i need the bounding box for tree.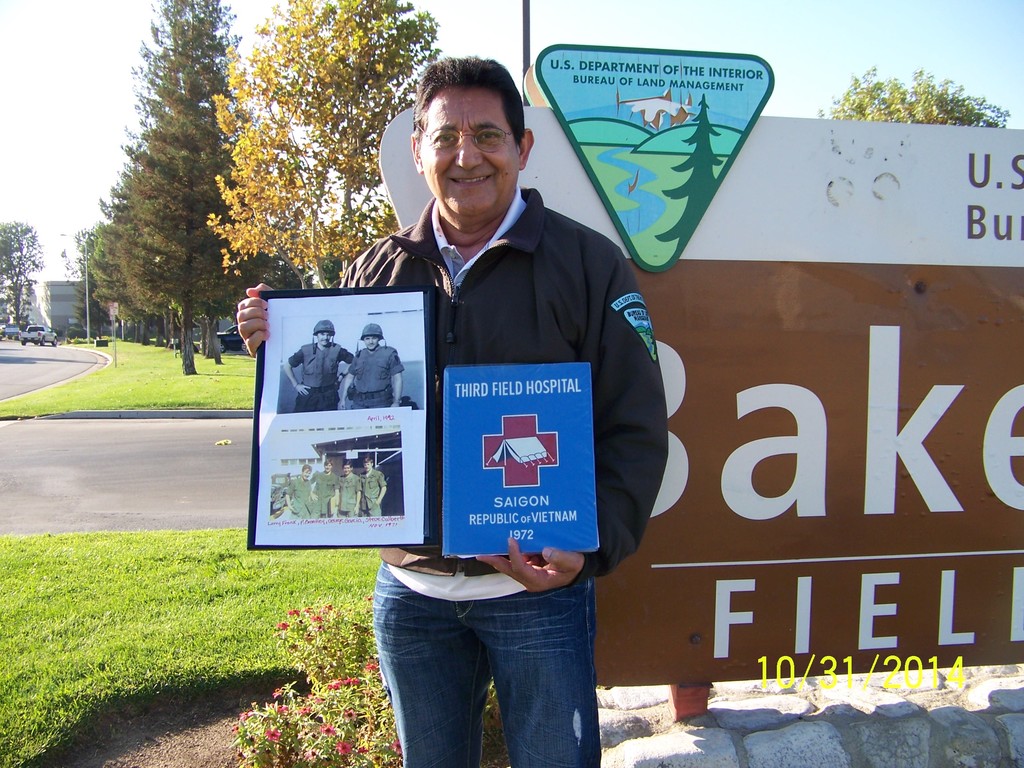
Here it is: bbox=[202, 0, 447, 290].
